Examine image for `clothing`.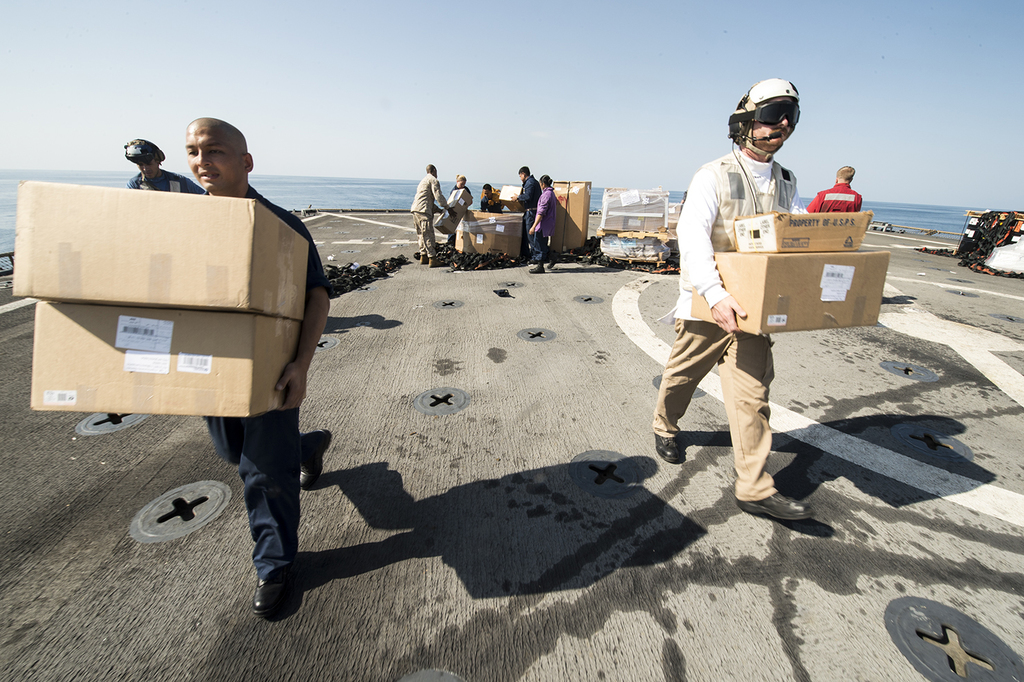
Examination result: l=803, t=182, r=863, b=215.
